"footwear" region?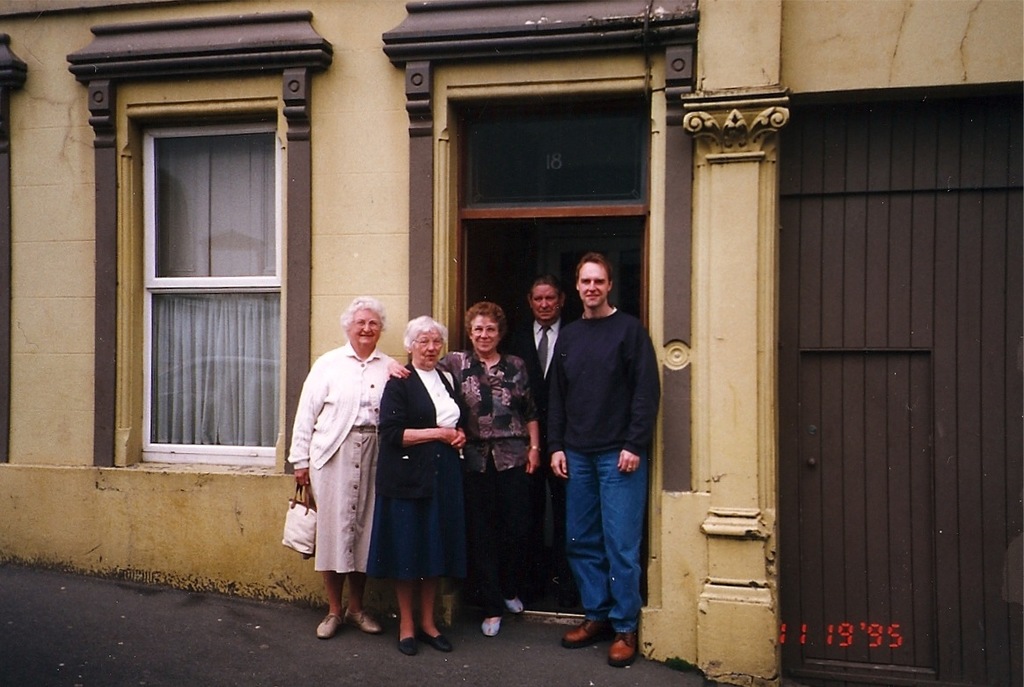
box=[607, 619, 638, 666]
